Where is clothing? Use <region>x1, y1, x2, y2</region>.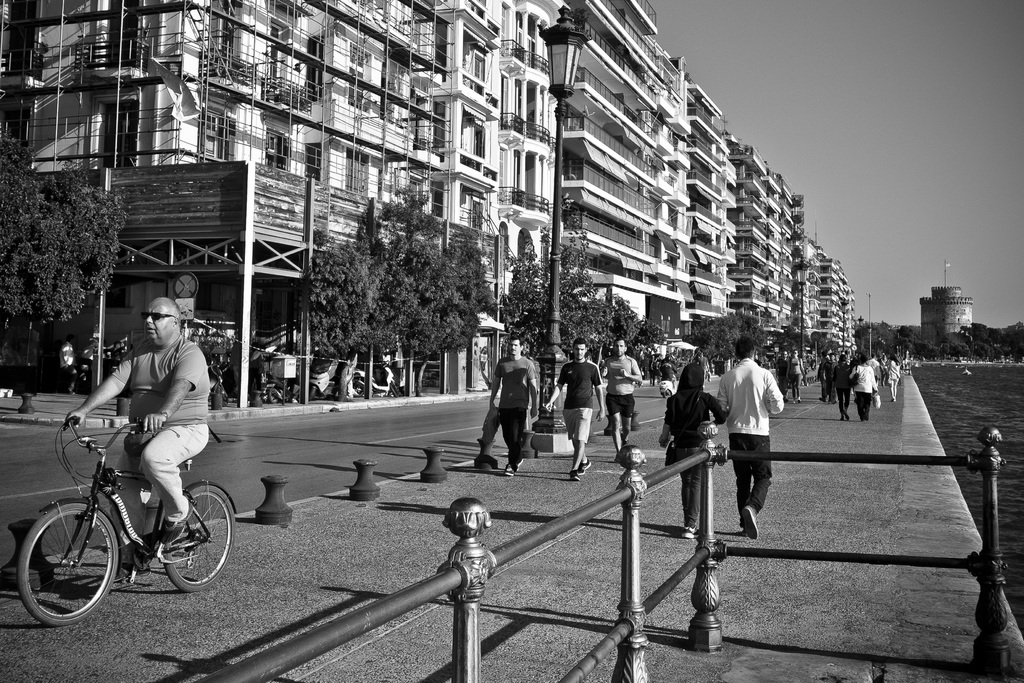
<region>559, 358, 602, 441</region>.
